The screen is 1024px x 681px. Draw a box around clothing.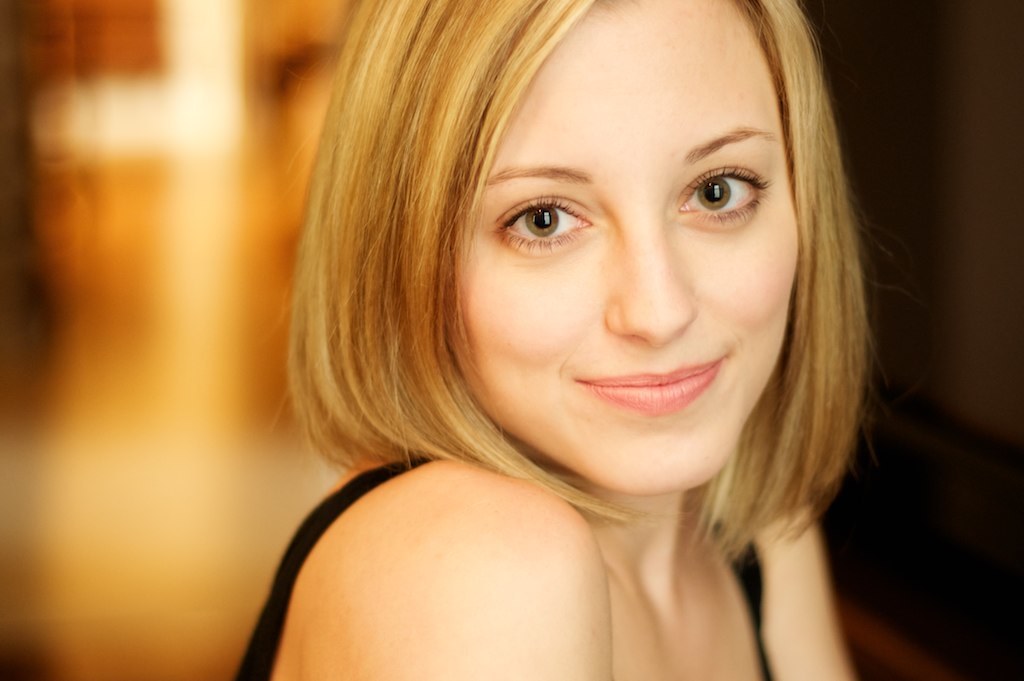
<box>194,414,855,663</box>.
